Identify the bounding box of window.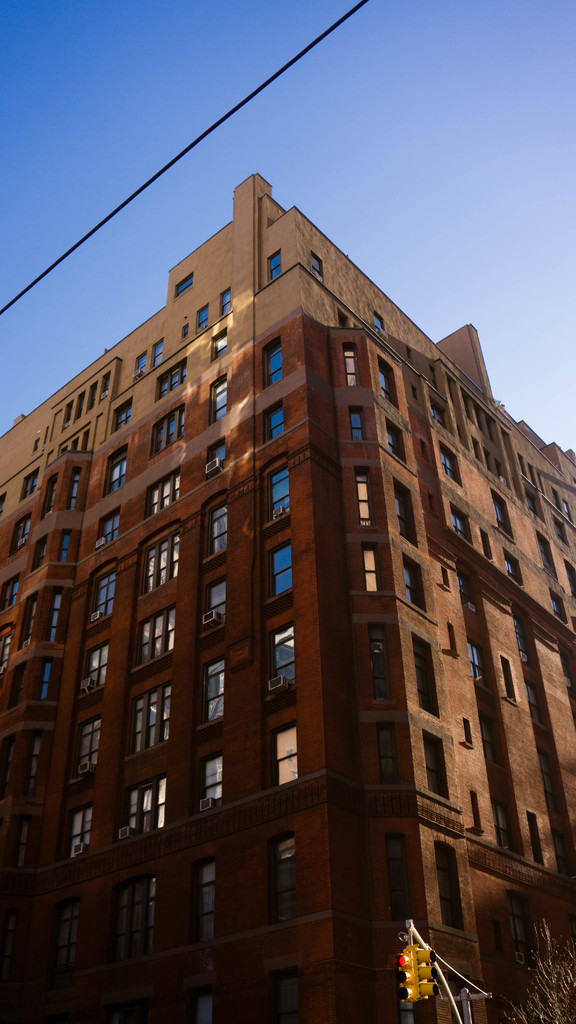
bbox=[277, 728, 294, 781].
